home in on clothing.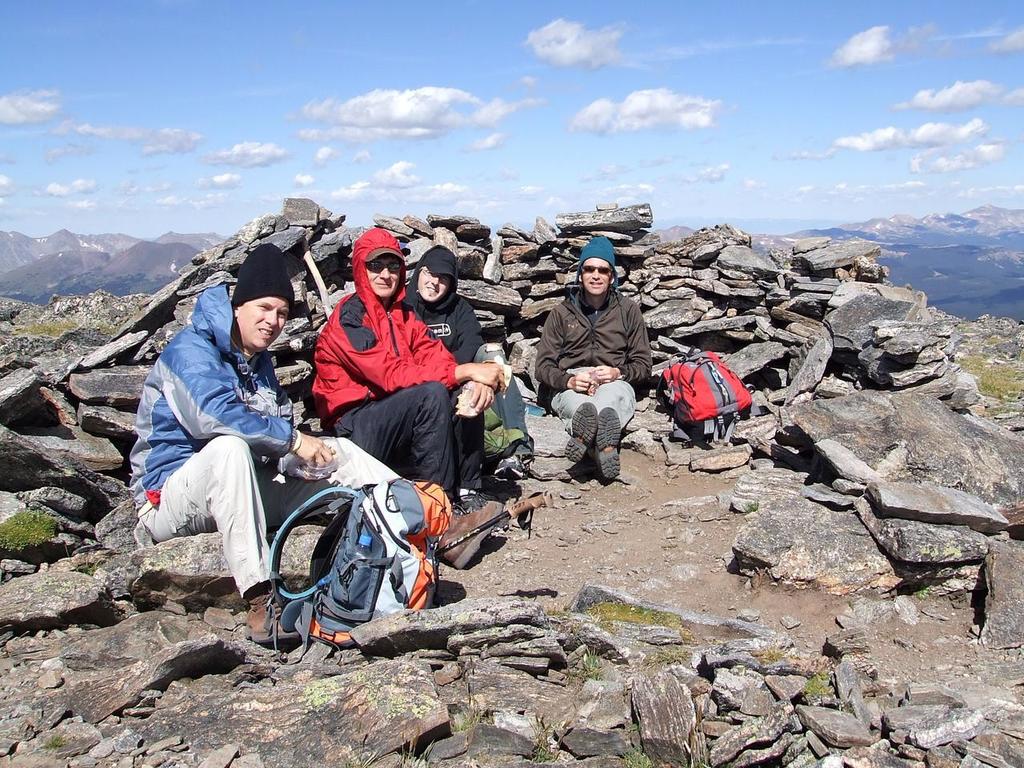
Homed in at pyautogui.locateOnScreen(312, 225, 496, 499).
